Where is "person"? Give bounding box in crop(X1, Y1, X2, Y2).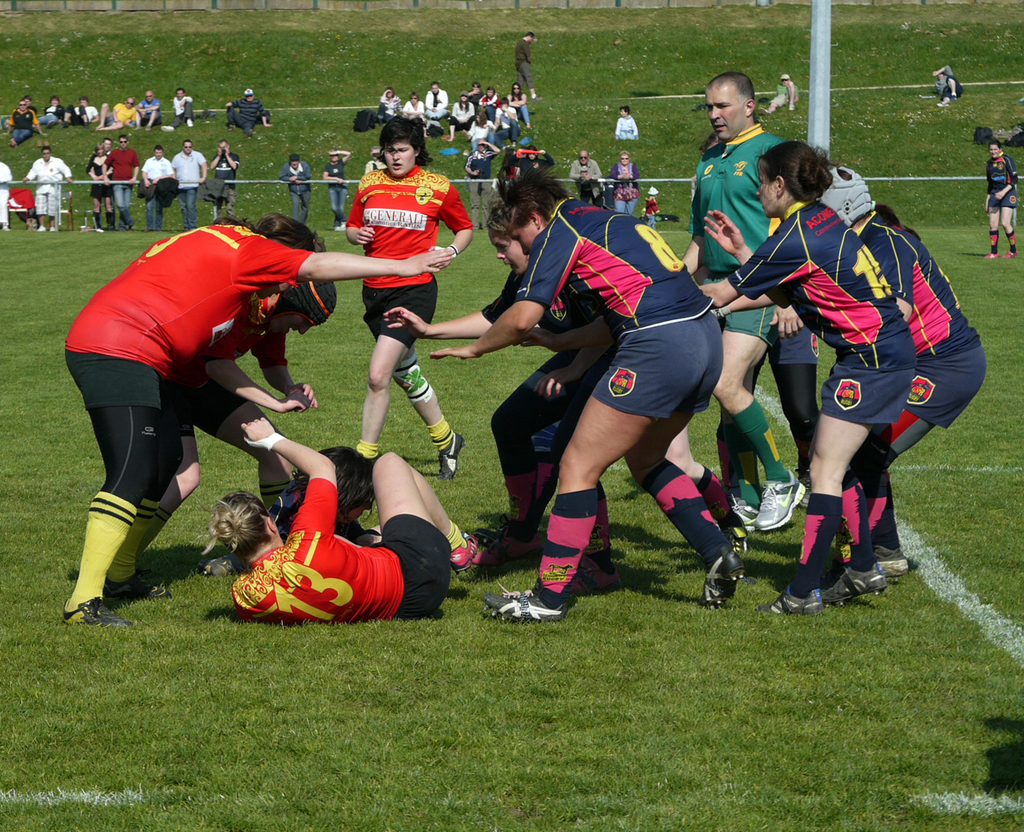
crop(463, 113, 497, 151).
